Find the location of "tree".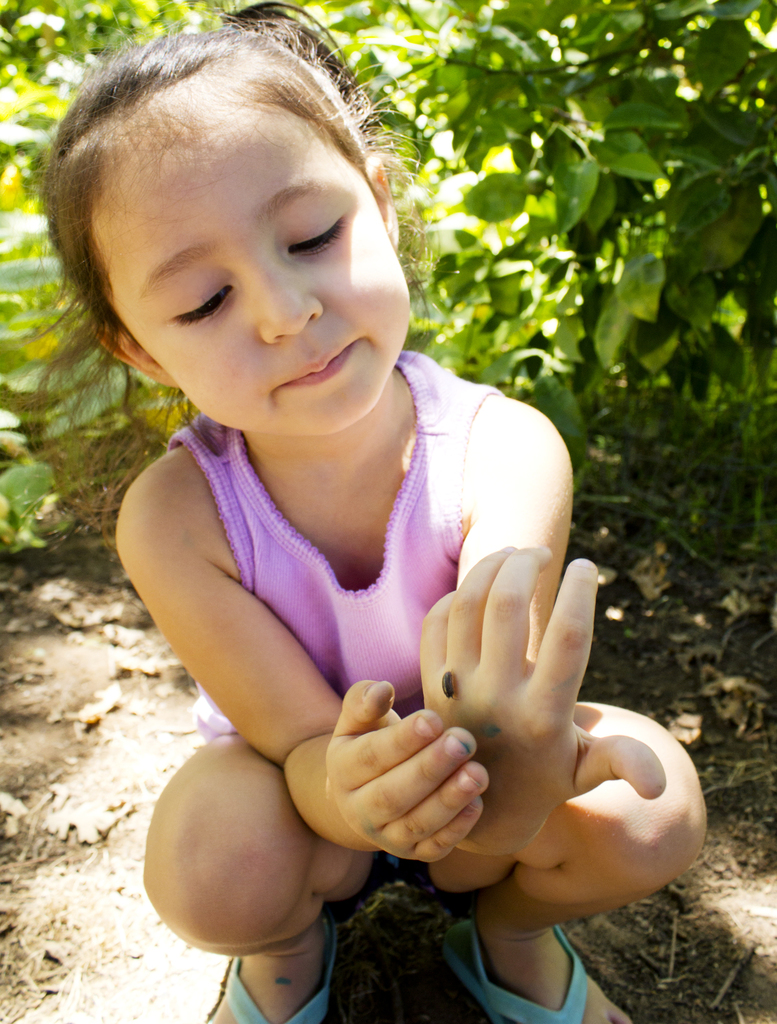
Location: rect(0, 0, 776, 776).
